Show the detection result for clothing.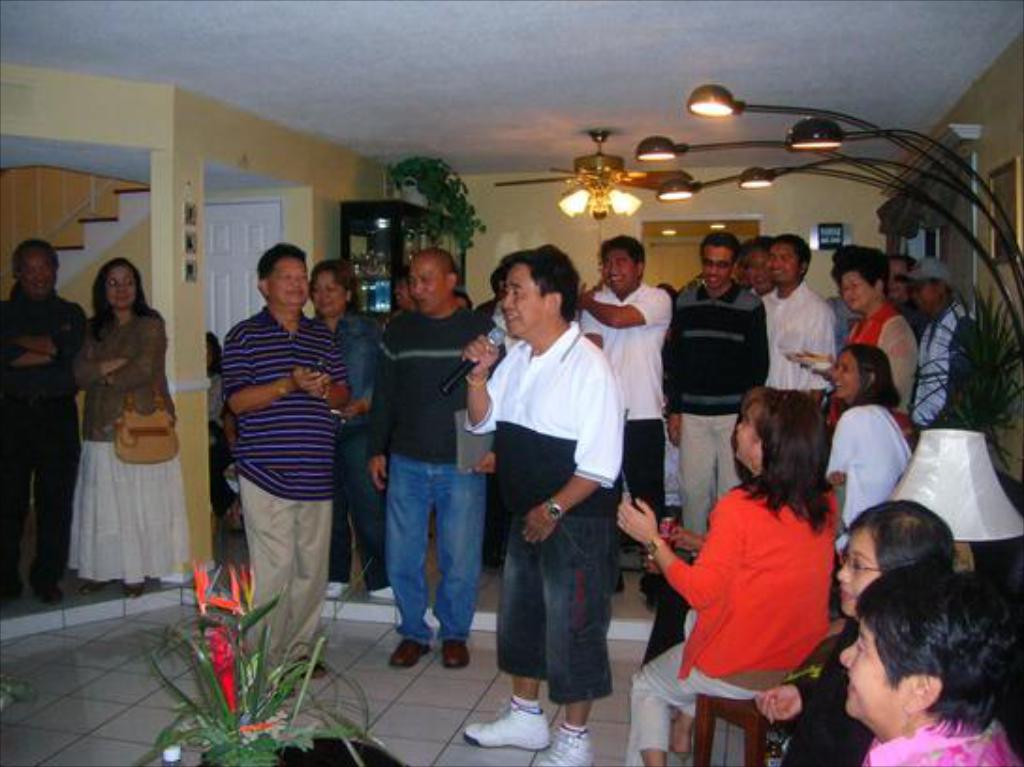
left=737, top=273, right=832, bottom=461.
